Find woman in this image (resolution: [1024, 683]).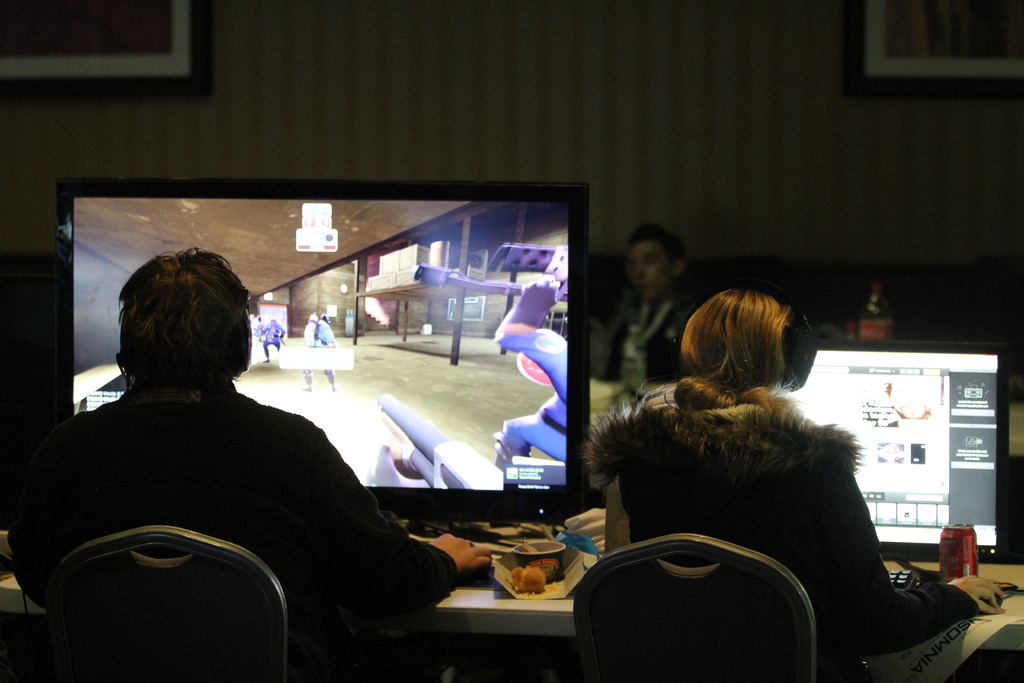
582,290,1007,682.
